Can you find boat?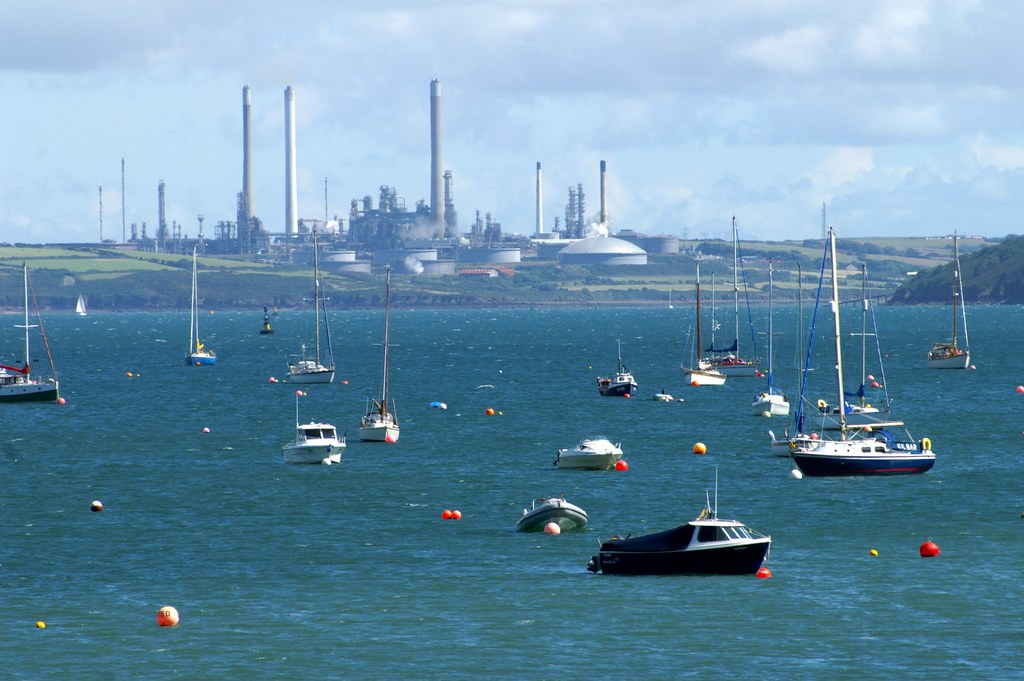
Yes, bounding box: <region>0, 263, 60, 398</region>.
